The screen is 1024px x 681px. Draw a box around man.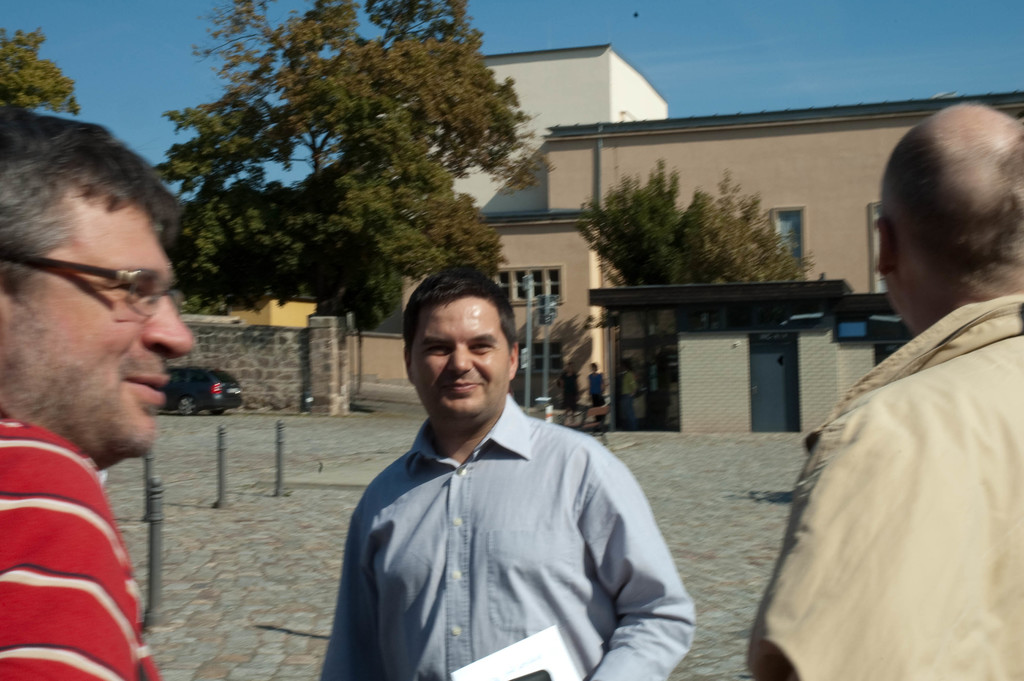
detection(319, 270, 698, 680).
